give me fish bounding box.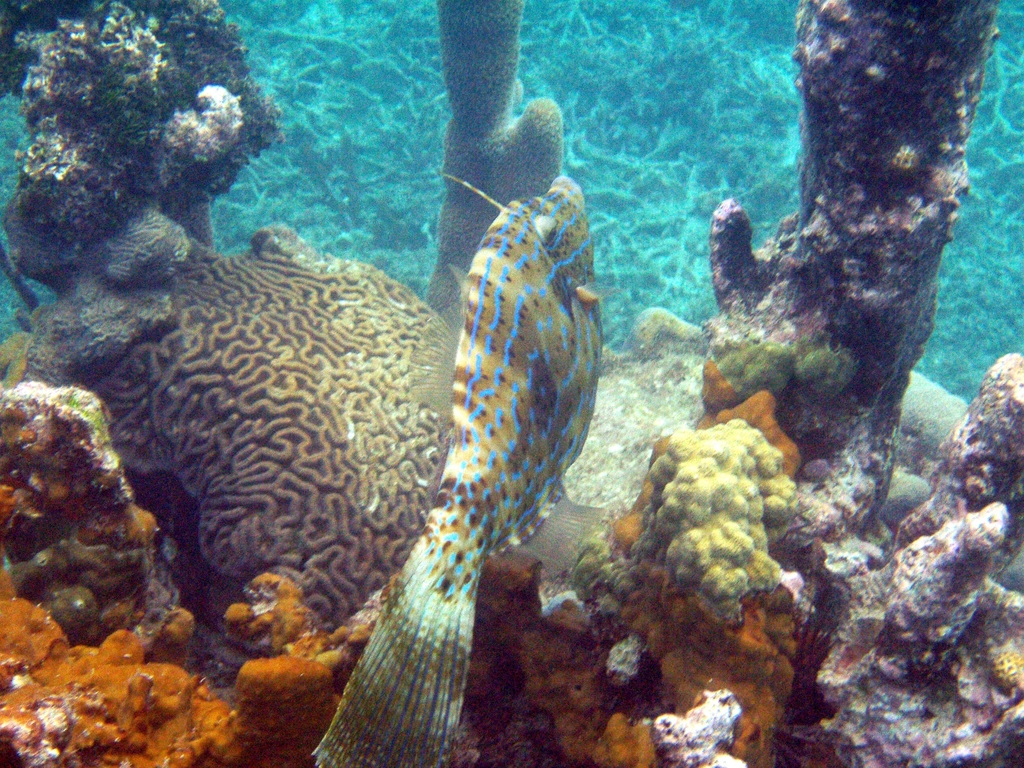
{"left": 390, "top": 151, "right": 596, "bottom": 659}.
